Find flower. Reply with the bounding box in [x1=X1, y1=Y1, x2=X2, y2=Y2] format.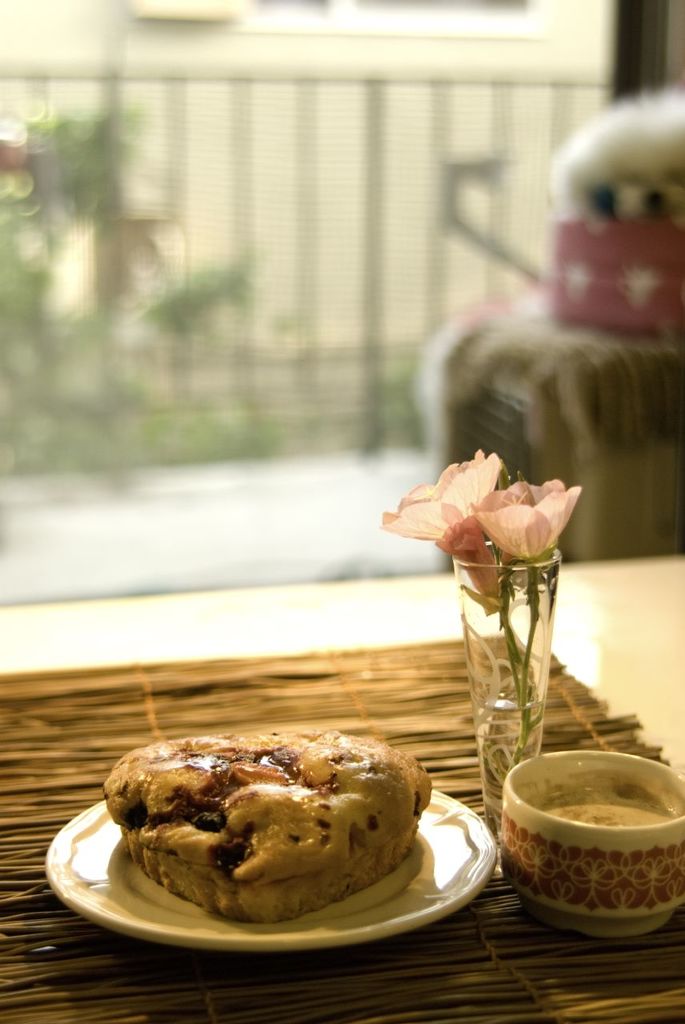
[x1=476, y1=477, x2=579, y2=562].
